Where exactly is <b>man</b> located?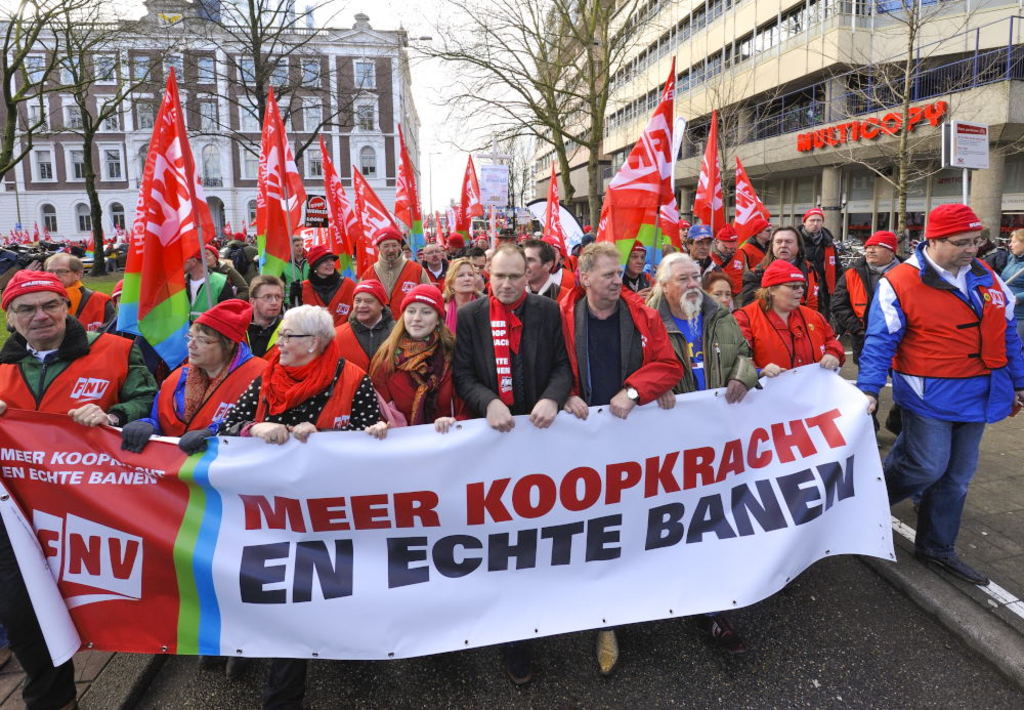
Its bounding box is bbox(642, 253, 758, 408).
